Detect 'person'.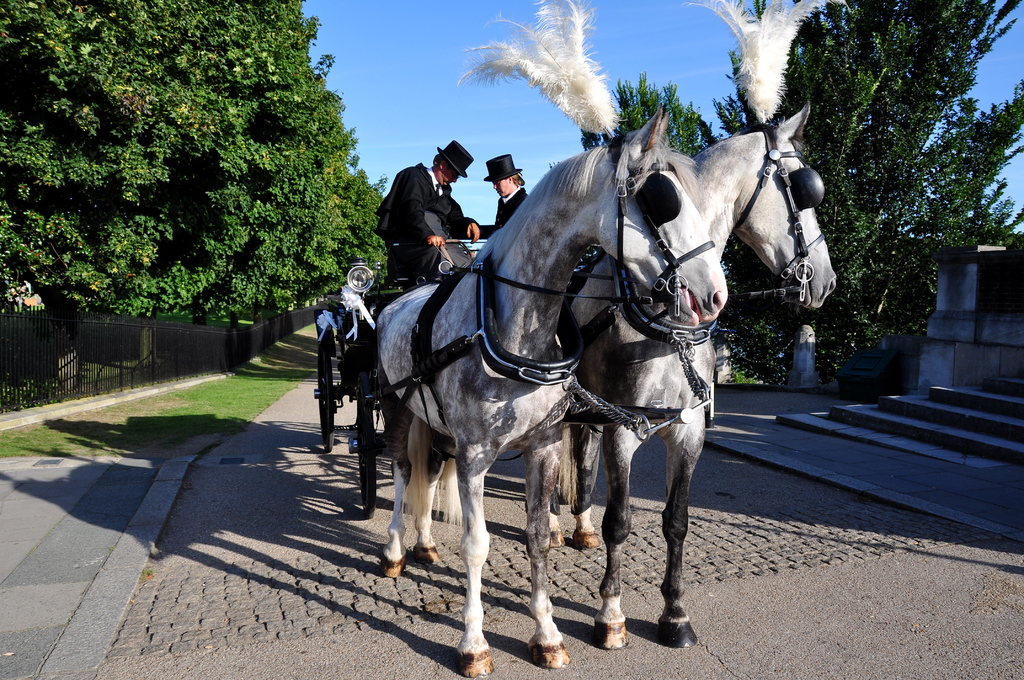
Detected at locate(376, 144, 480, 287).
